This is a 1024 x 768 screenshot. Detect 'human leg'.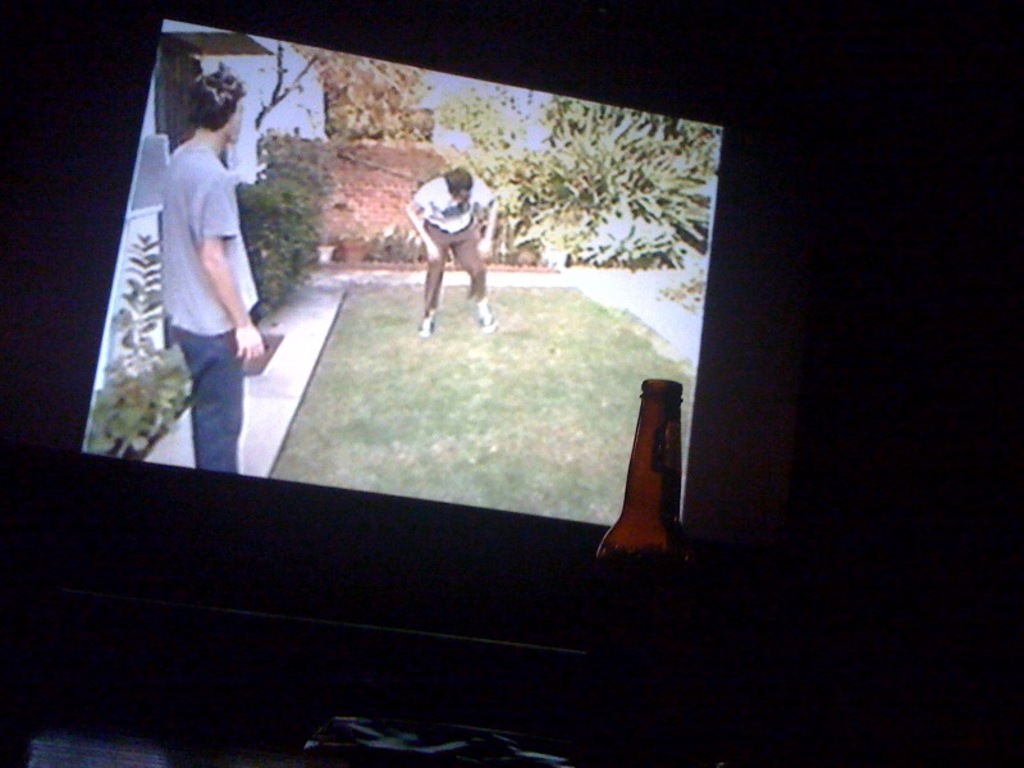
173:324:244:467.
